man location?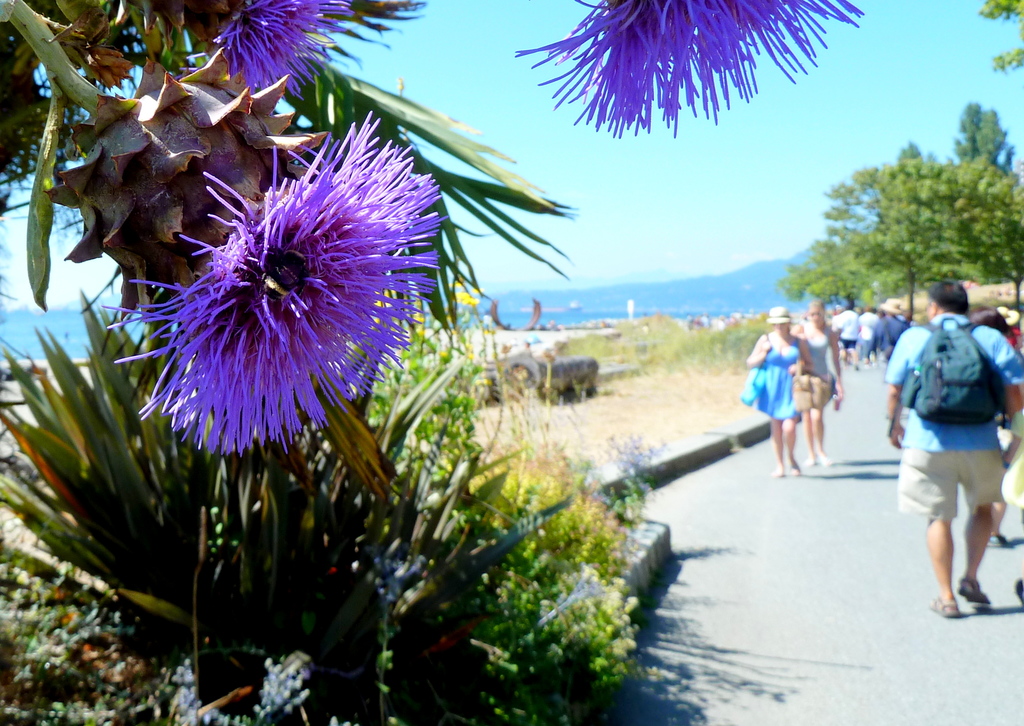
{"x1": 890, "y1": 270, "x2": 1013, "y2": 628}
